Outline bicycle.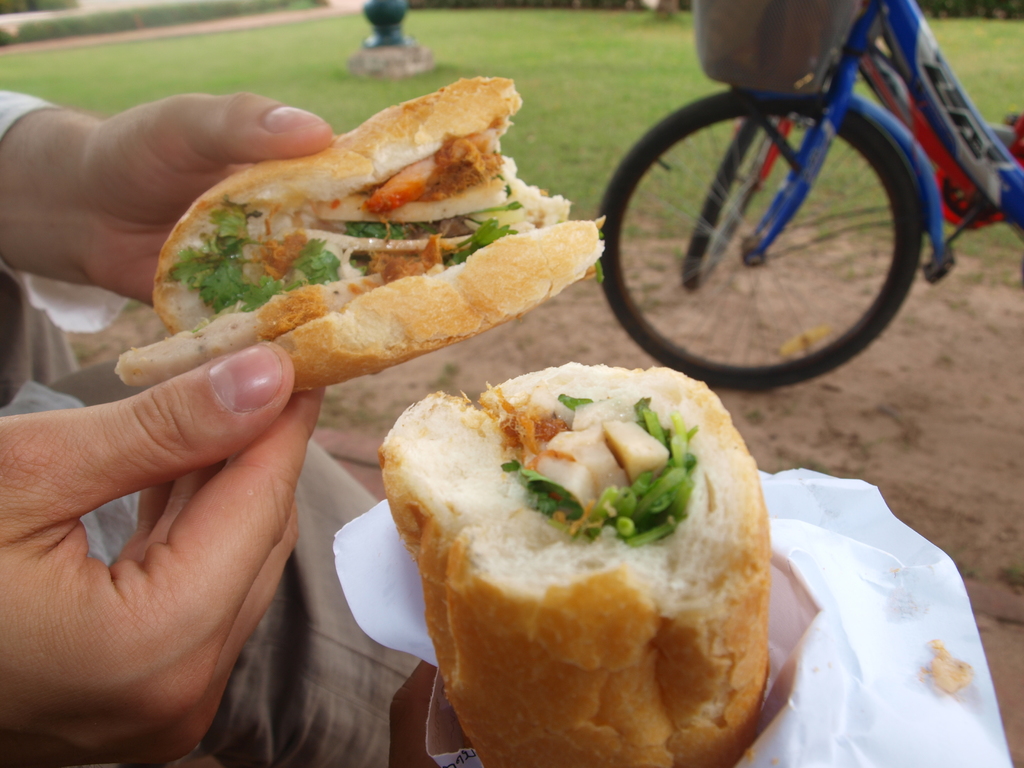
Outline: bbox(598, 0, 1023, 387).
